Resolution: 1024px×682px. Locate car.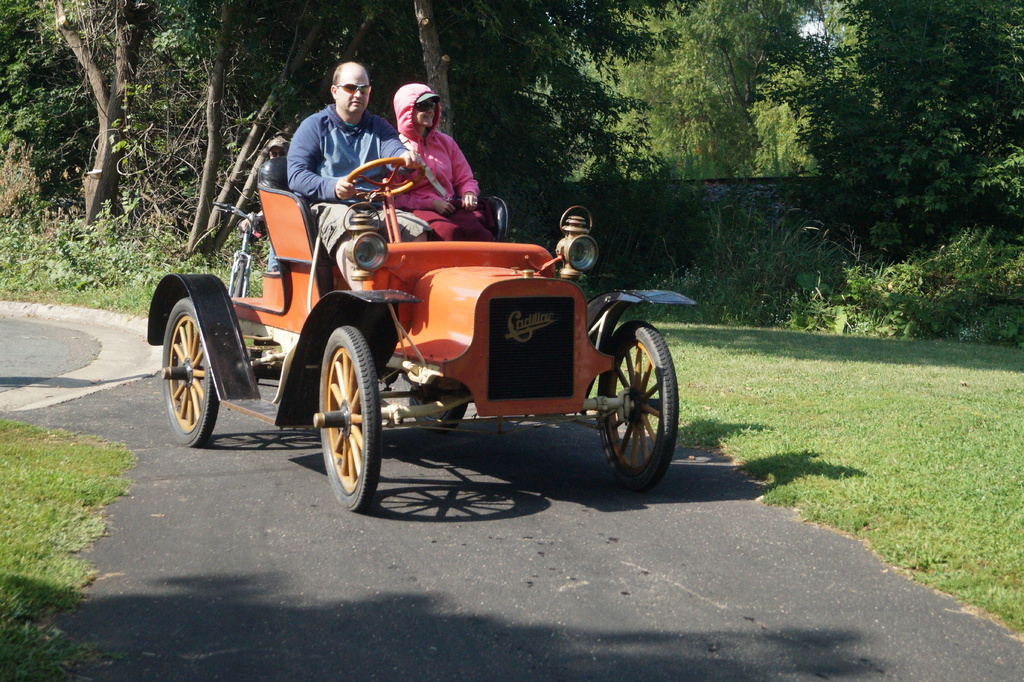
[145, 154, 674, 508].
